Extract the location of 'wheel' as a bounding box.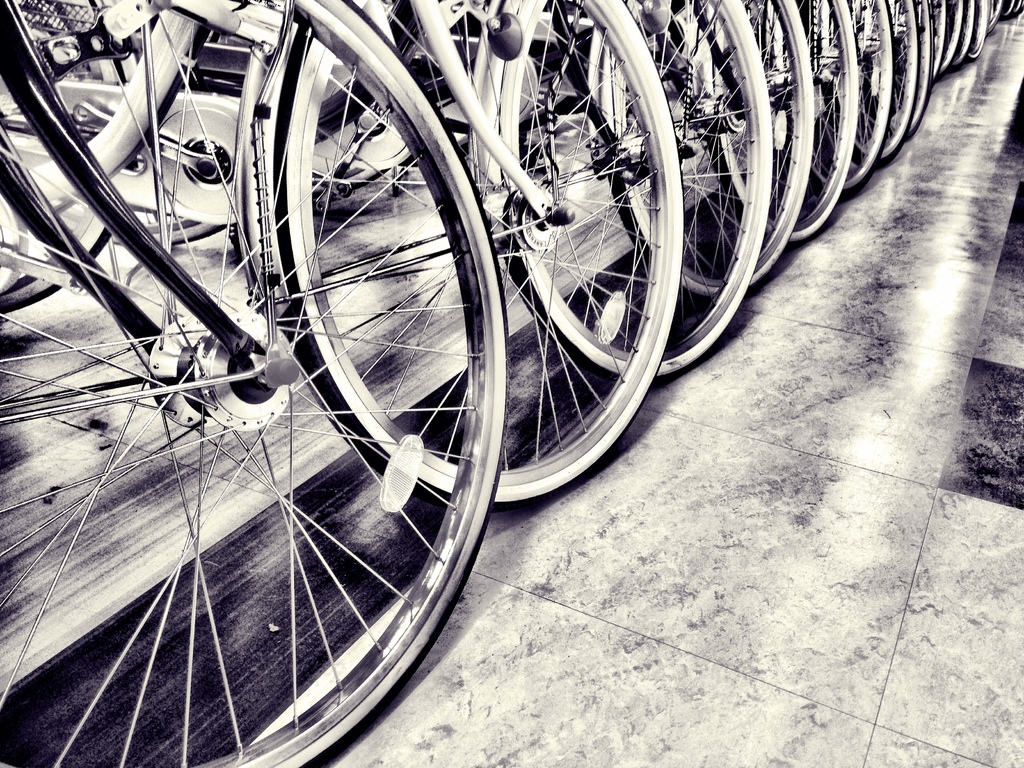
0, 0, 512, 767.
